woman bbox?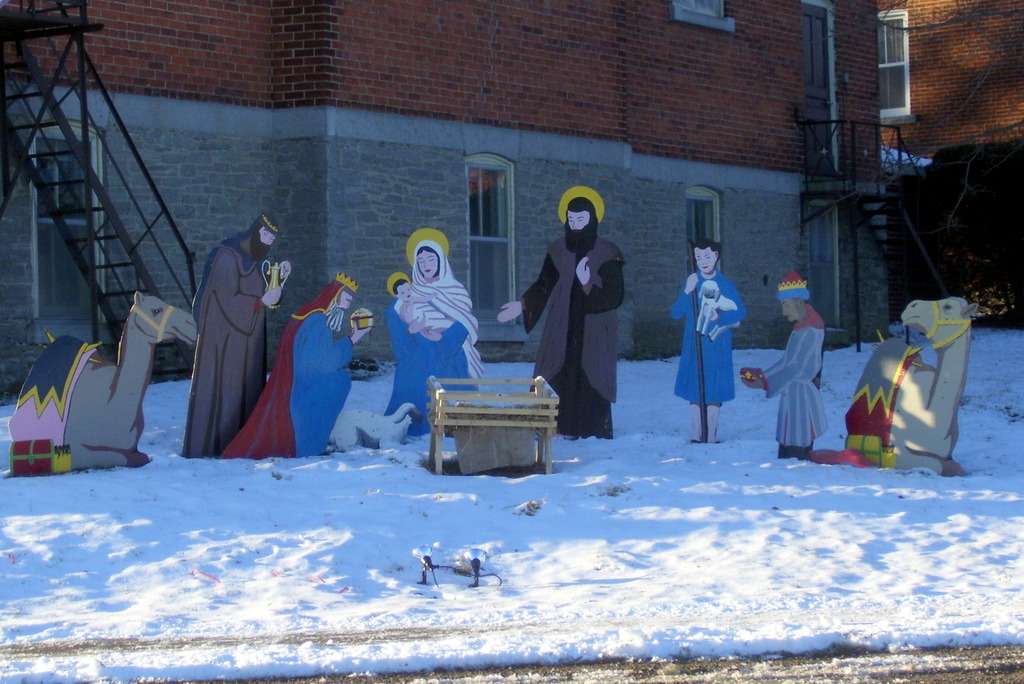
box(677, 247, 751, 427)
